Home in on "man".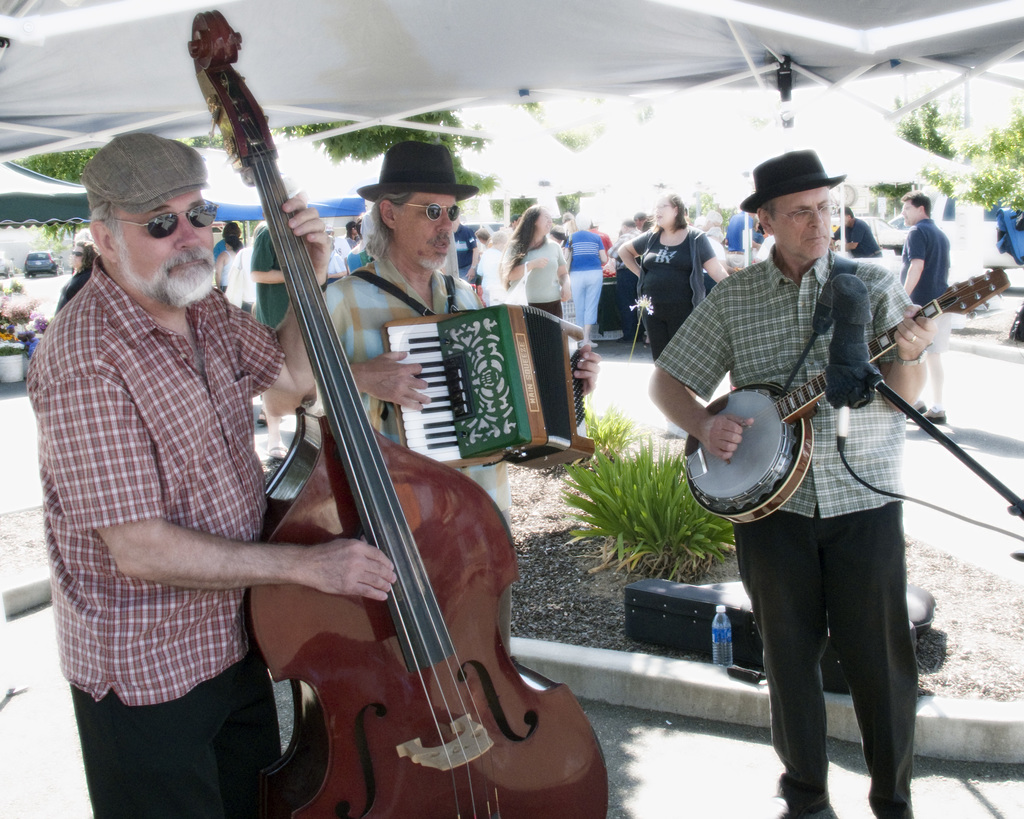
Homed in at [563,211,614,350].
